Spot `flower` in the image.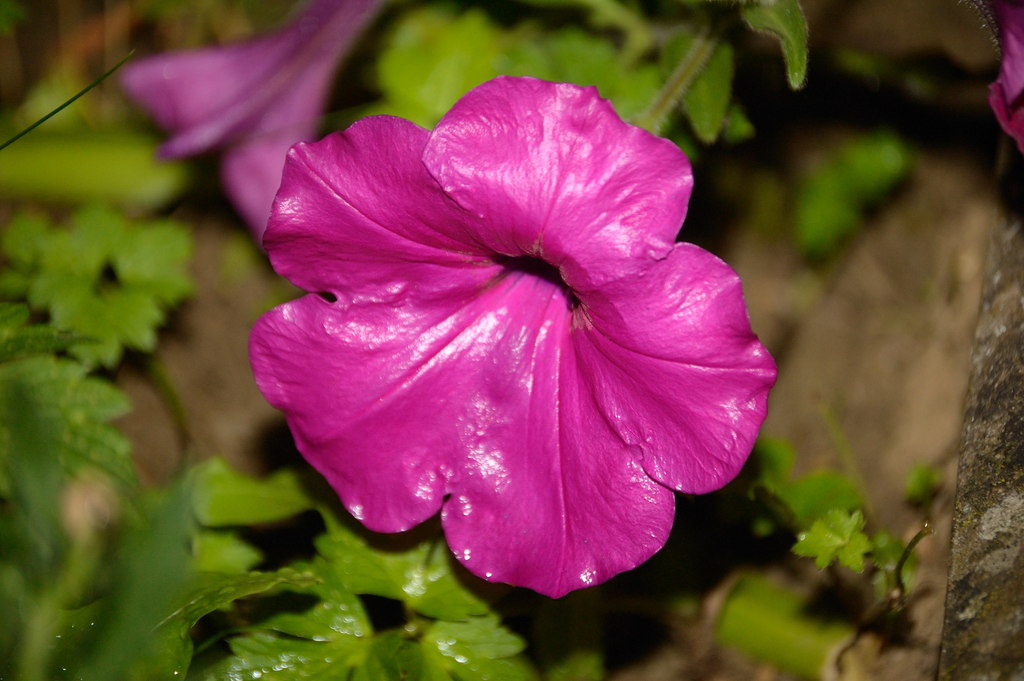
`flower` found at bbox(985, 0, 1023, 156).
